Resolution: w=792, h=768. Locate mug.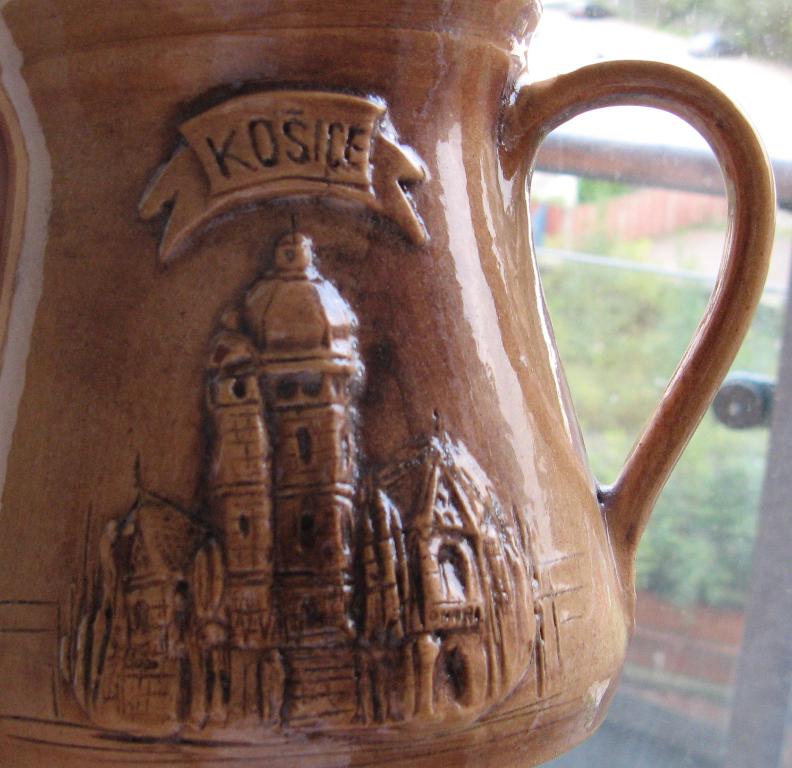
[x1=0, y1=0, x2=776, y2=767].
